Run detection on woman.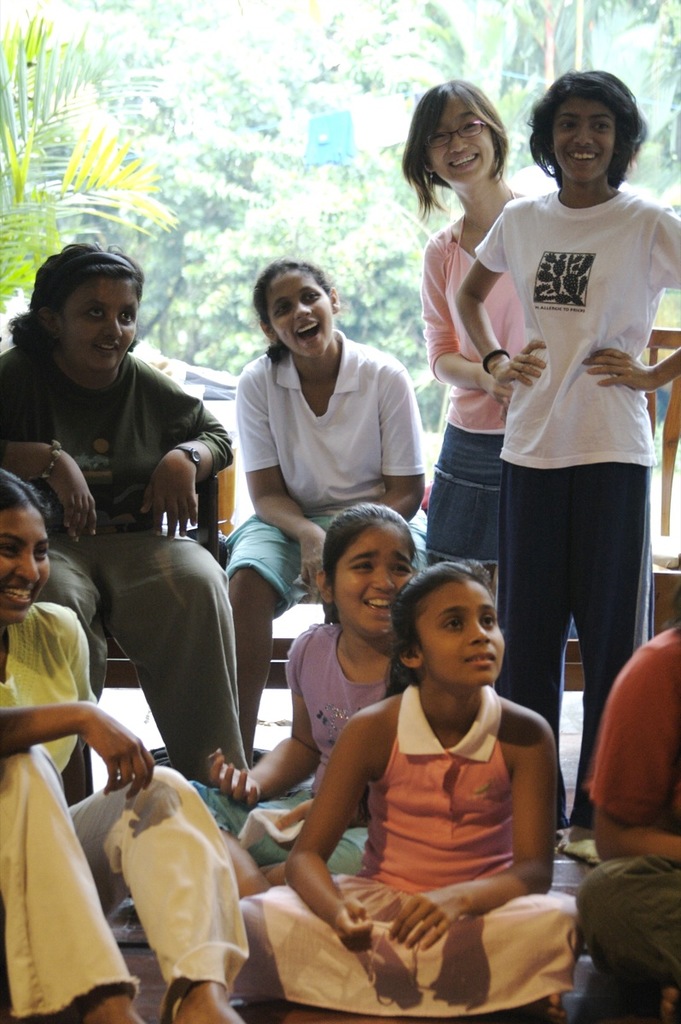
Result: crop(395, 76, 538, 584).
